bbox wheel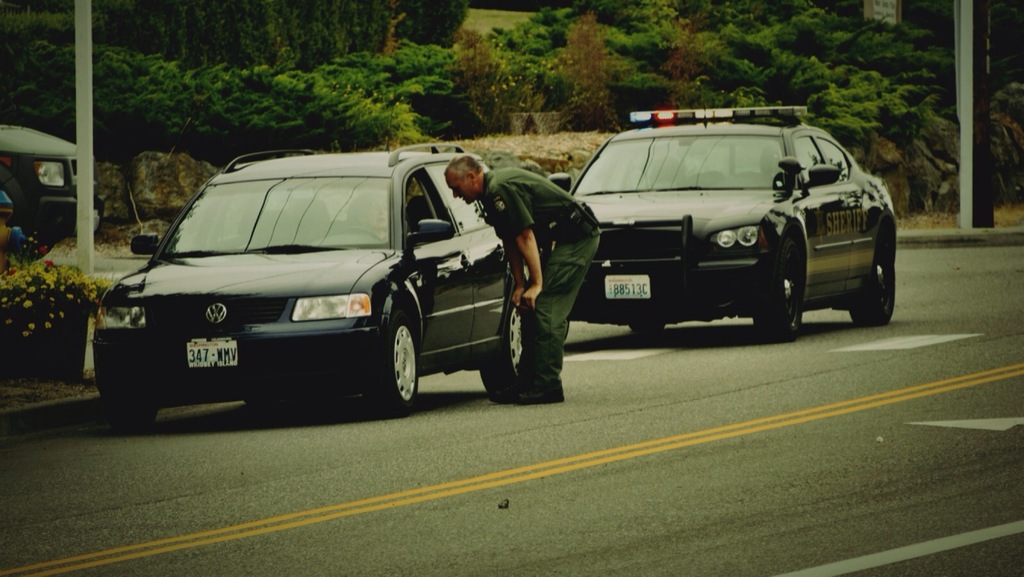
BBox(846, 246, 899, 319)
